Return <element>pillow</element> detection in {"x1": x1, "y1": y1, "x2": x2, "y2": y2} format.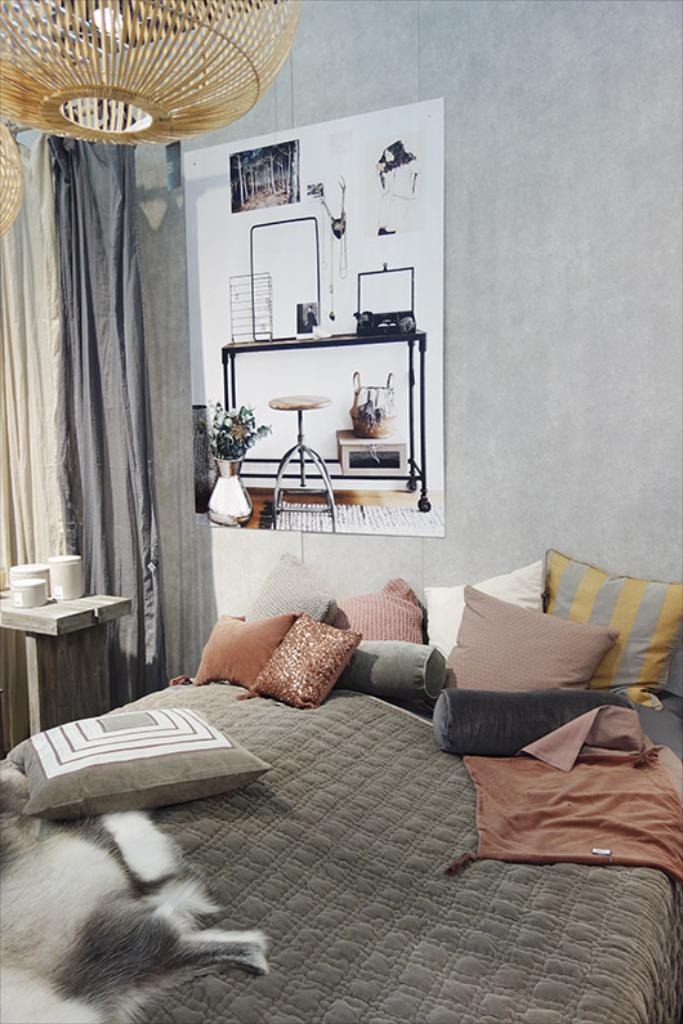
{"x1": 543, "y1": 542, "x2": 682, "y2": 720}.
